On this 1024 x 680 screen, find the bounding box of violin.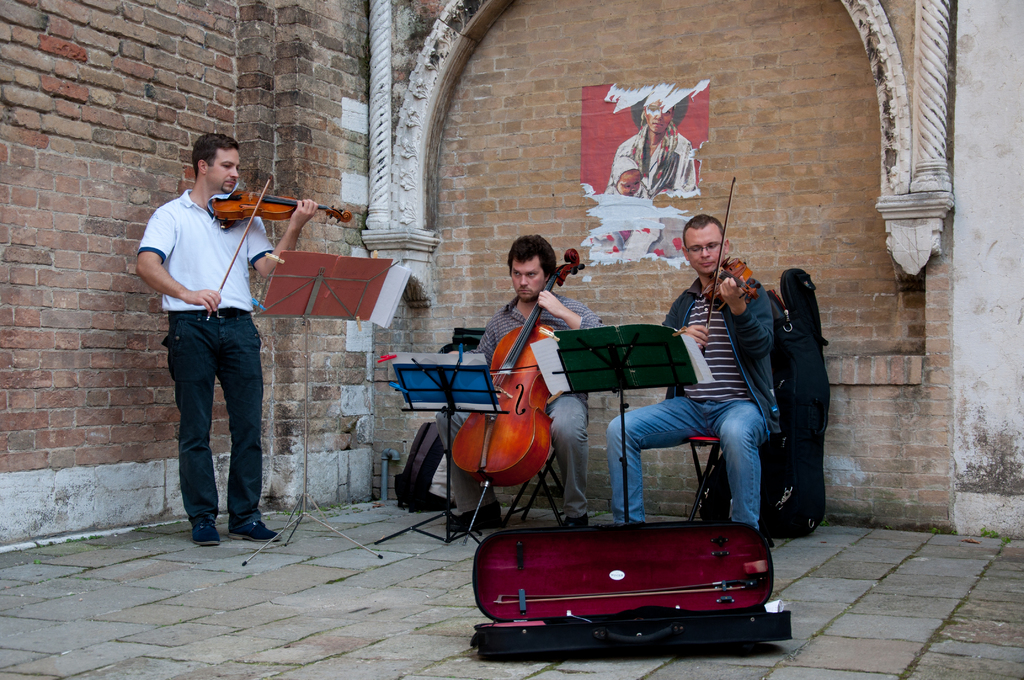
Bounding box: rect(204, 177, 353, 319).
